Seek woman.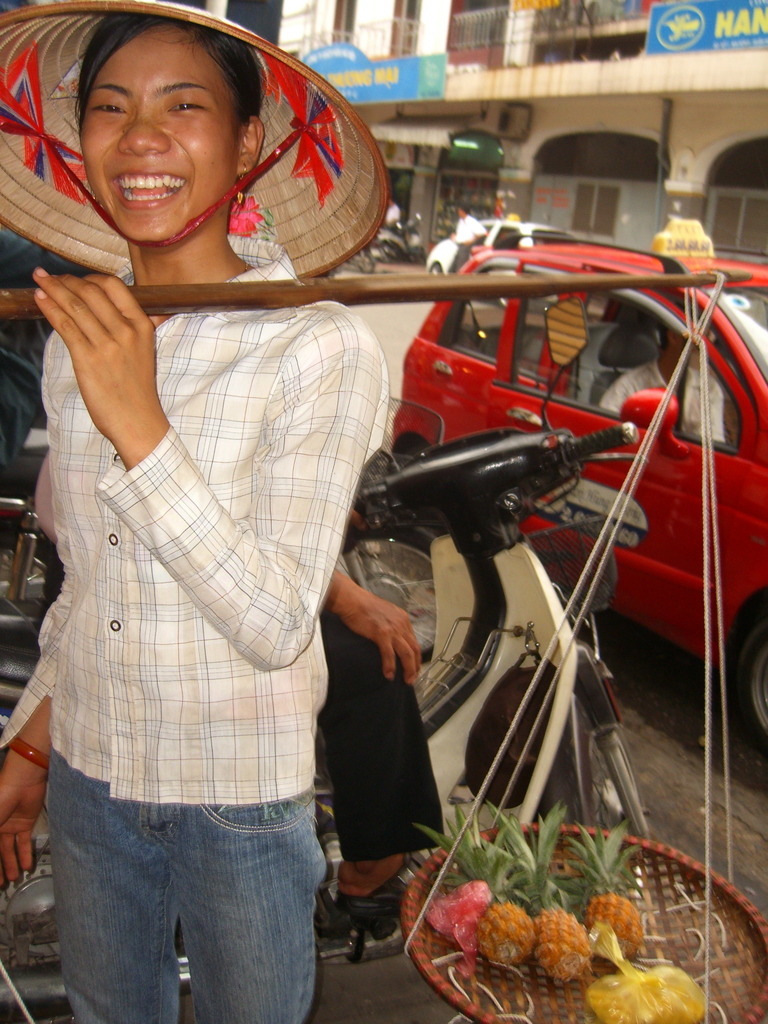
[x1=28, y1=0, x2=450, y2=1023].
